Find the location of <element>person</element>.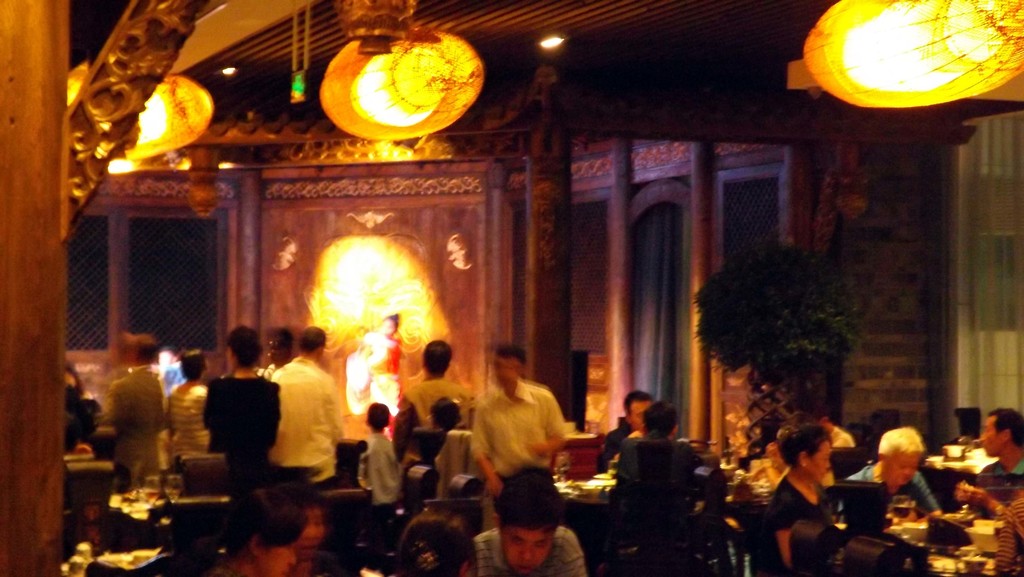
Location: [775,412,865,562].
